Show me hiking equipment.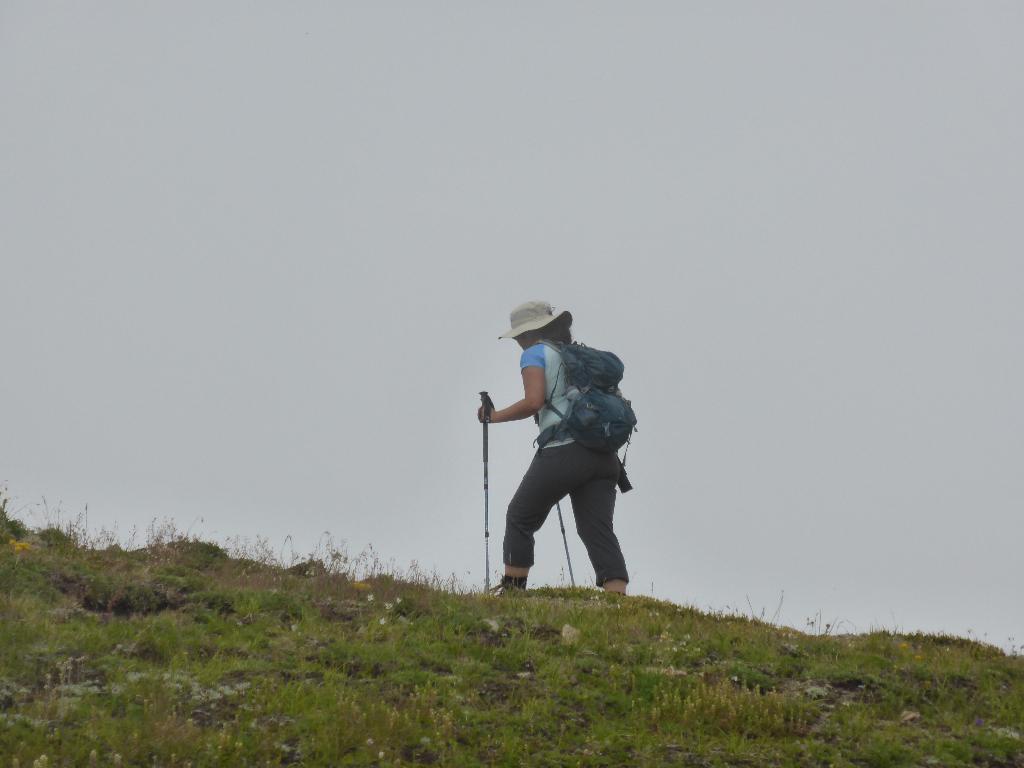
hiking equipment is here: [x1=557, y1=502, x2=577, y2=590].
